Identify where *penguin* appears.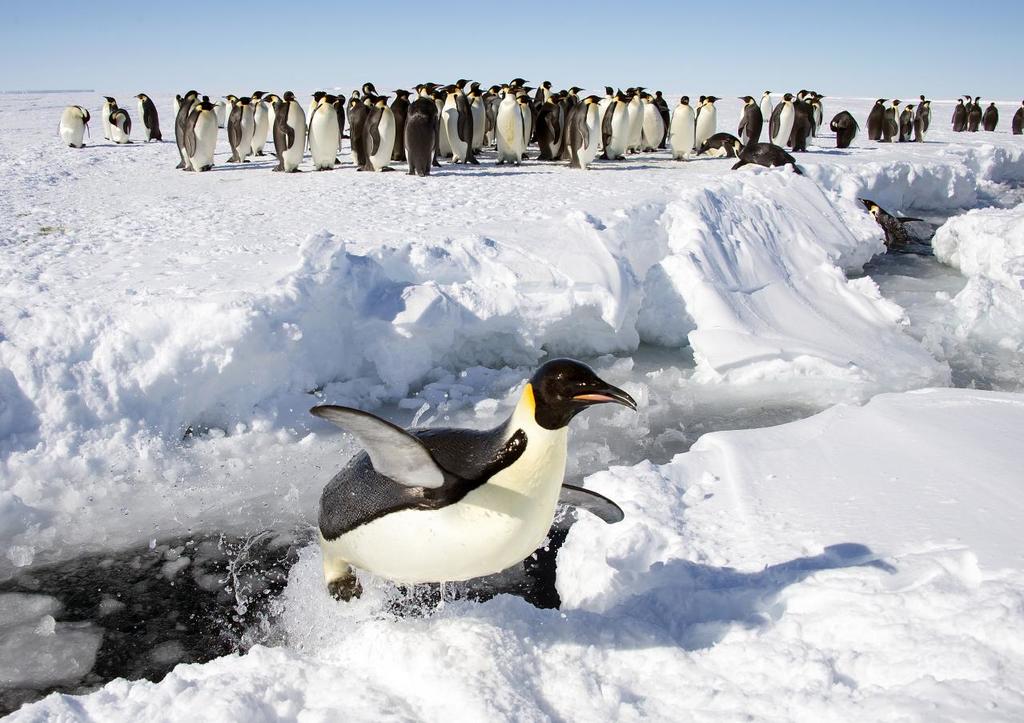
Appears at 114:110:131:141.
